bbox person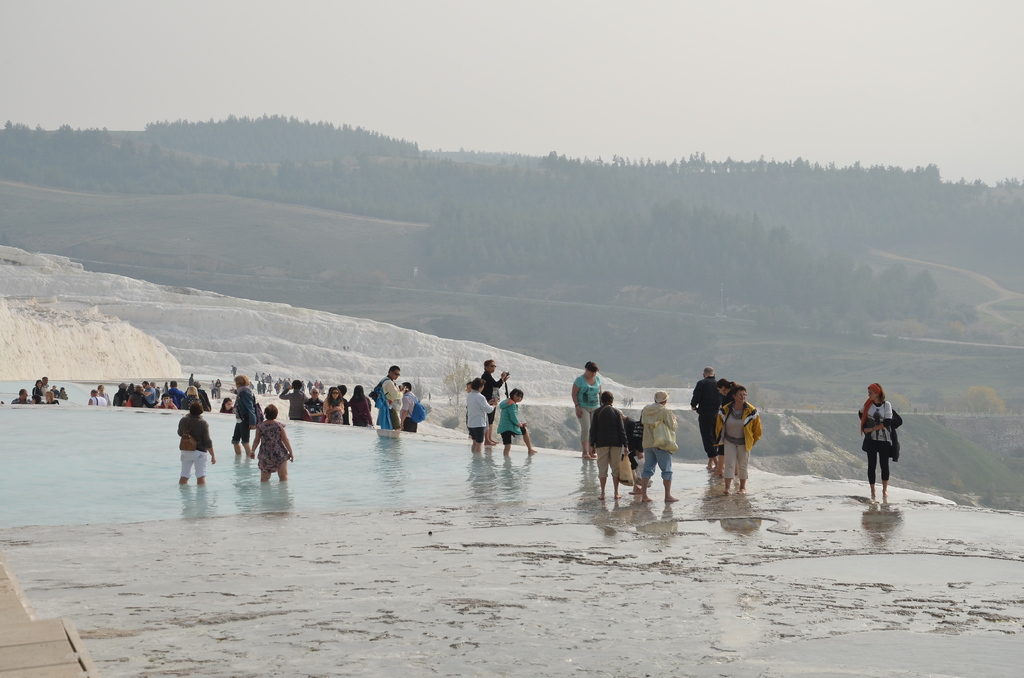
300 386 323 420
